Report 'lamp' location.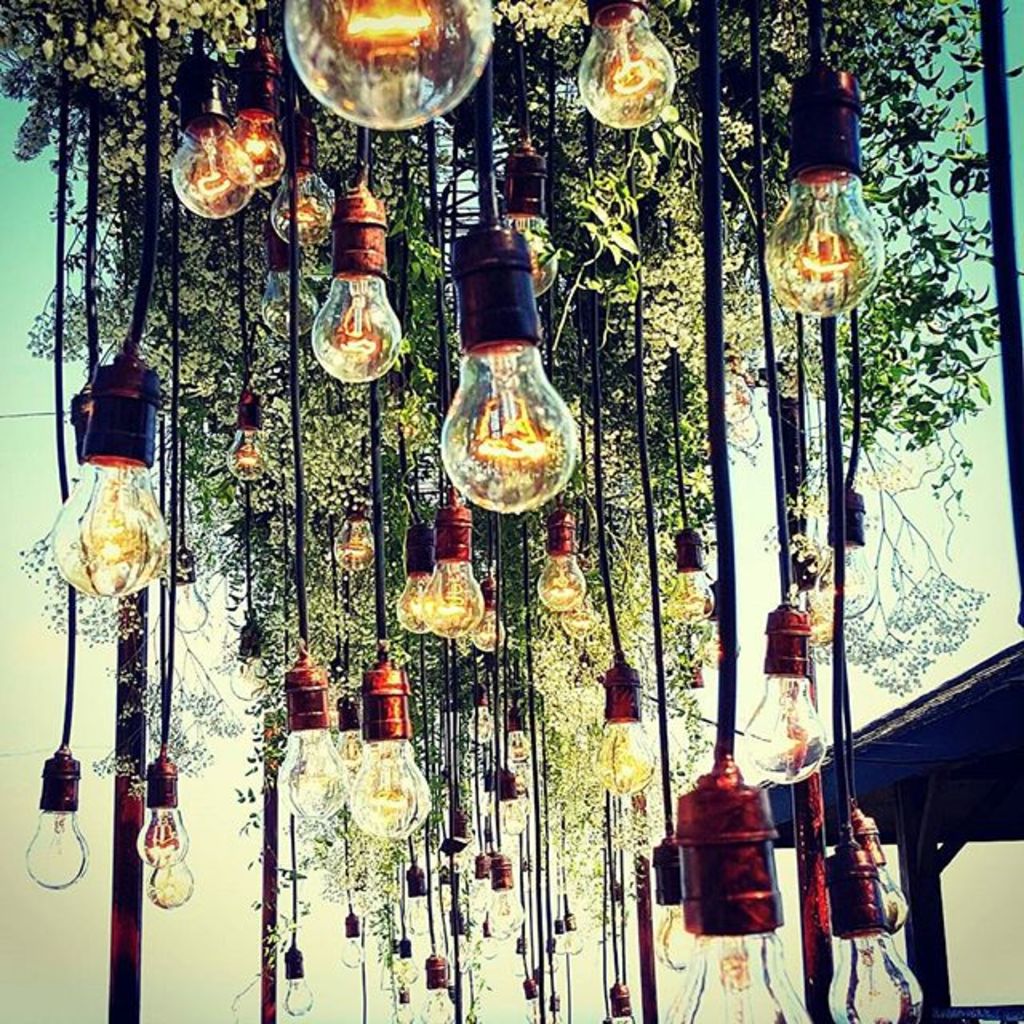
Report: detection(283, 734, 312, 1016).
